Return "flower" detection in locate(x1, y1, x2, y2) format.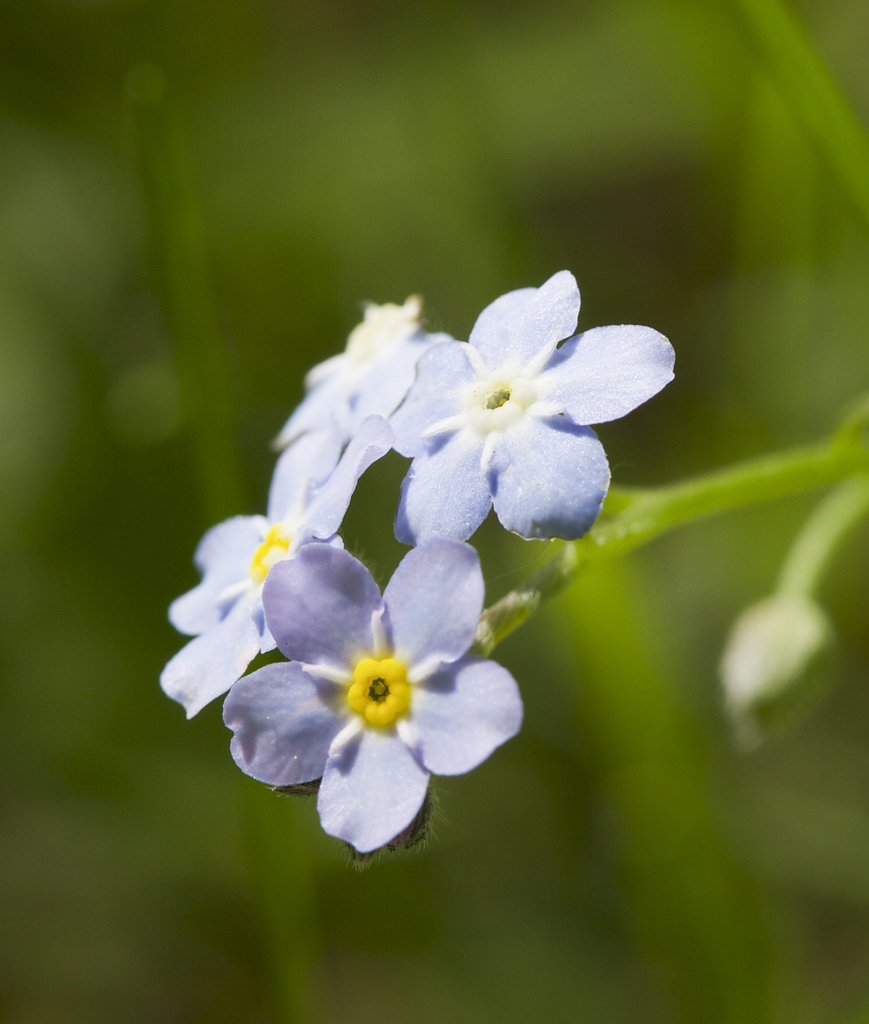
locate(713, 580, 849, 753).
